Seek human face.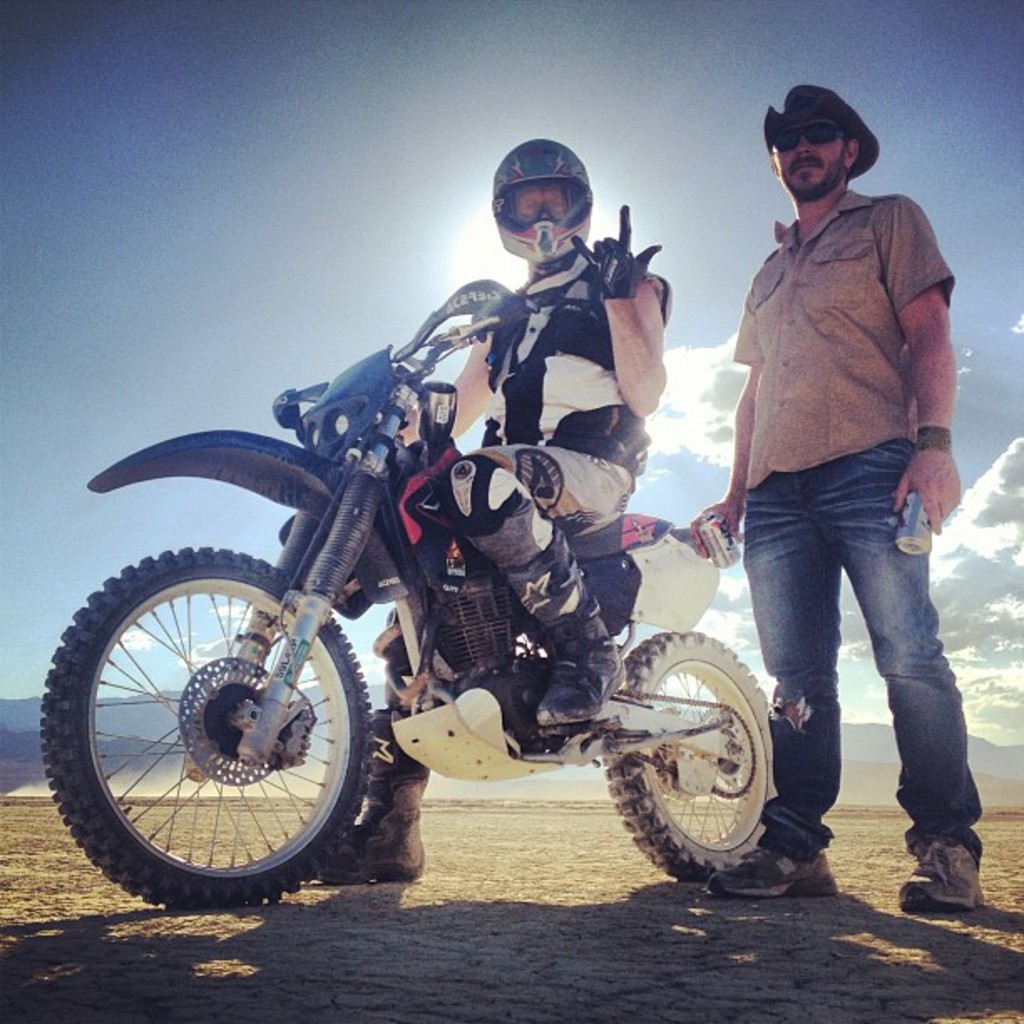
515,179,567,219.
